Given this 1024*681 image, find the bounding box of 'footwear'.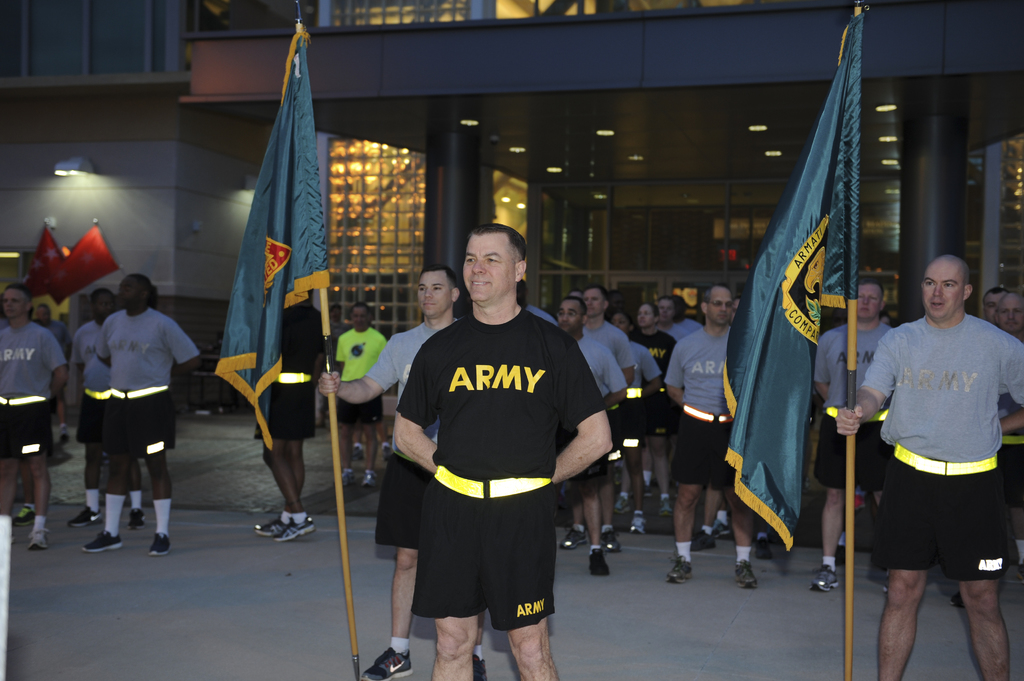
473 653 487 680.
